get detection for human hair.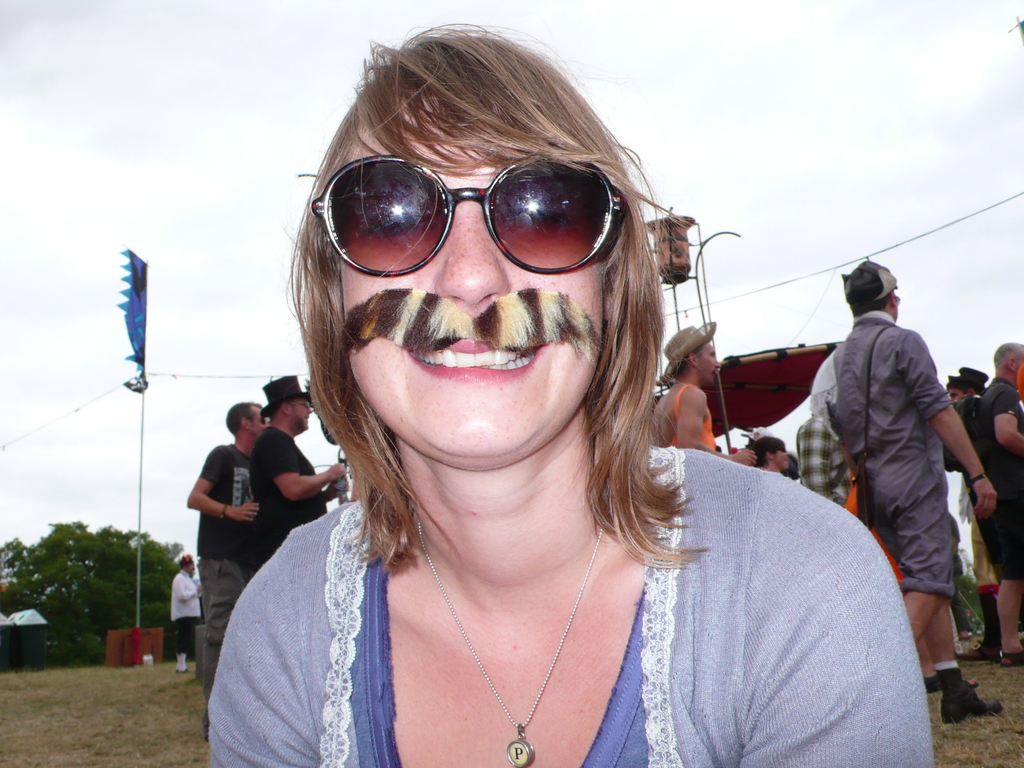
Detection: [left=755, top=435, right=783, bottom=461].
